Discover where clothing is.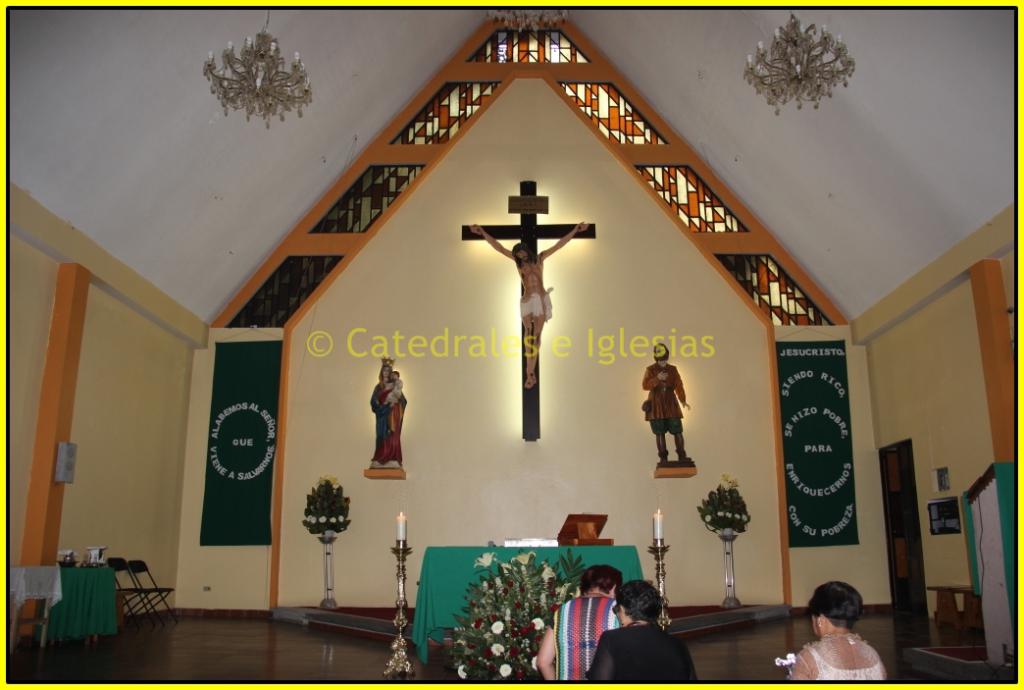
Discovered at bbox(790, 634, 888, 689).
